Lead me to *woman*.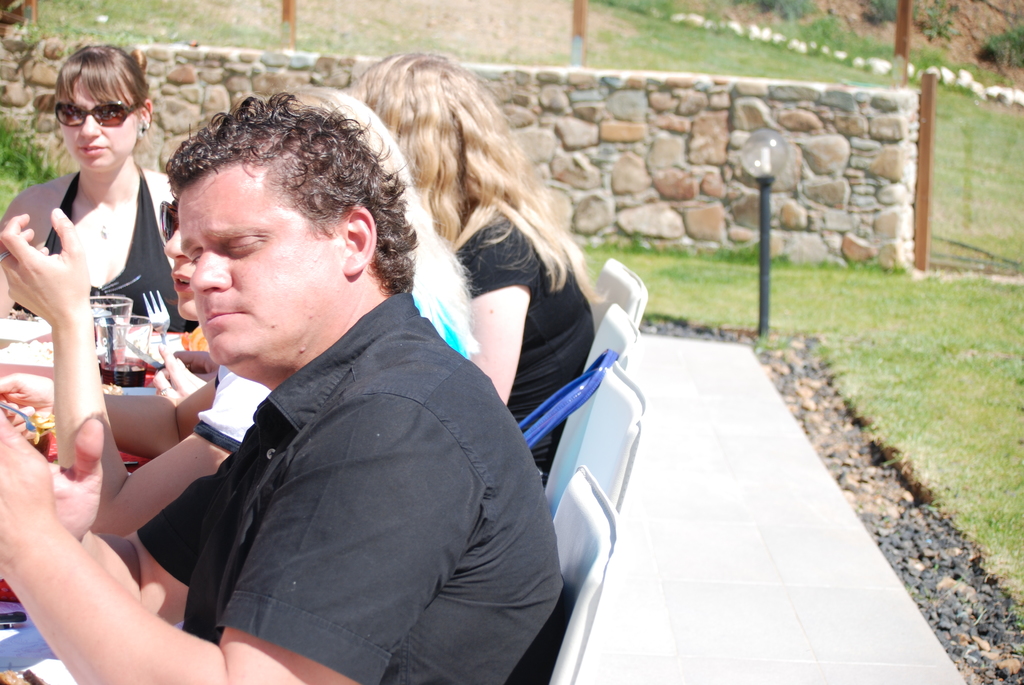
Lead to 152:81:477:392.
